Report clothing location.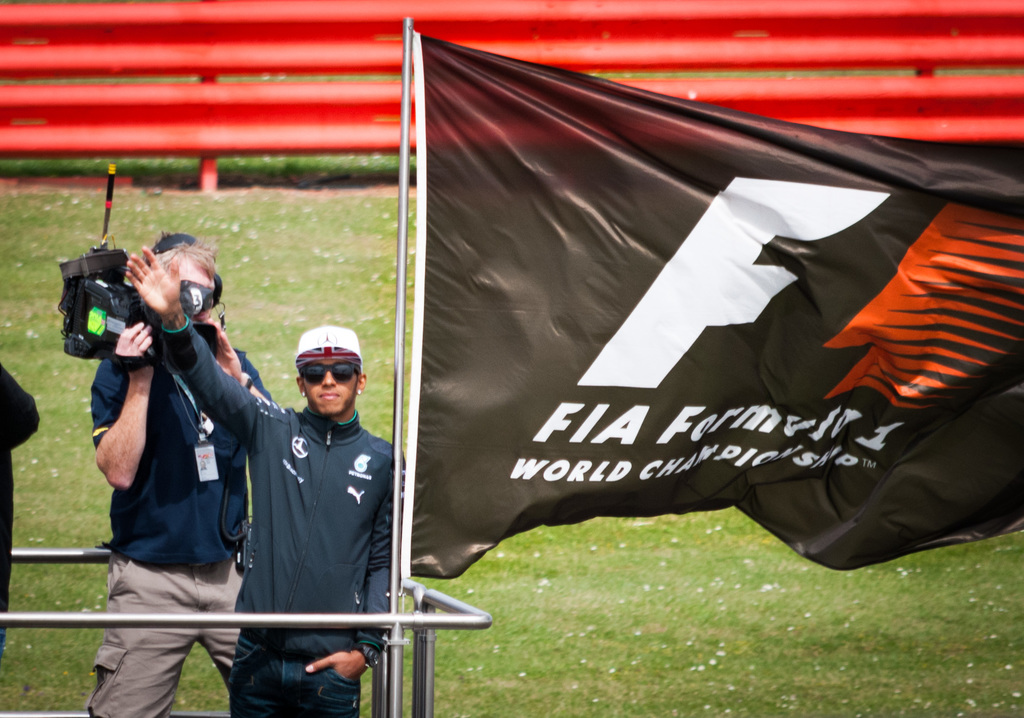
Report: [x1=92, y1=341, x2=279, y2=571].
